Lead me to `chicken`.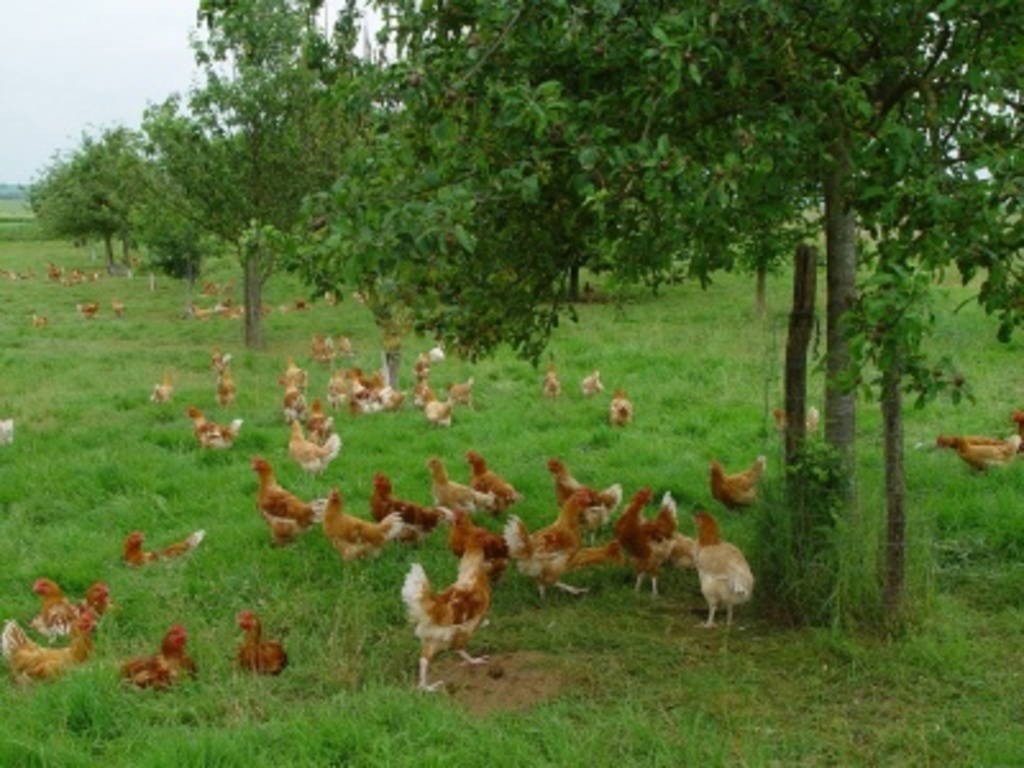
Lead to {"left": 599, "top": 476, "right": 673, "bottom": 599}.
